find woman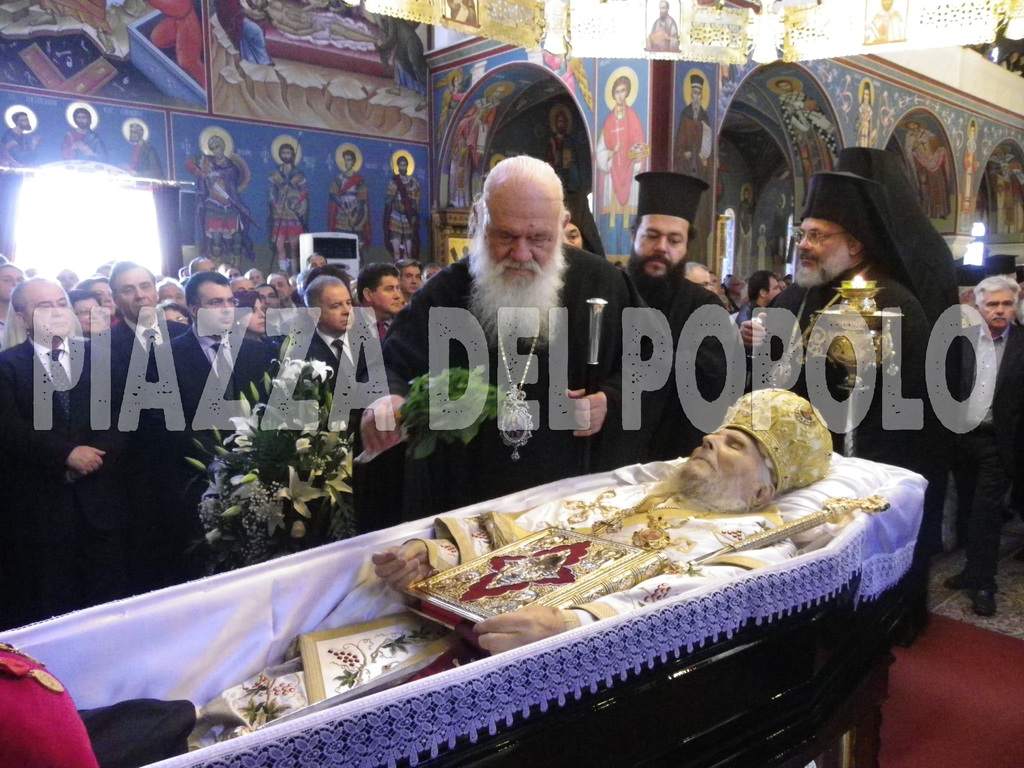
<region>76, 275, 120, 331</region>
